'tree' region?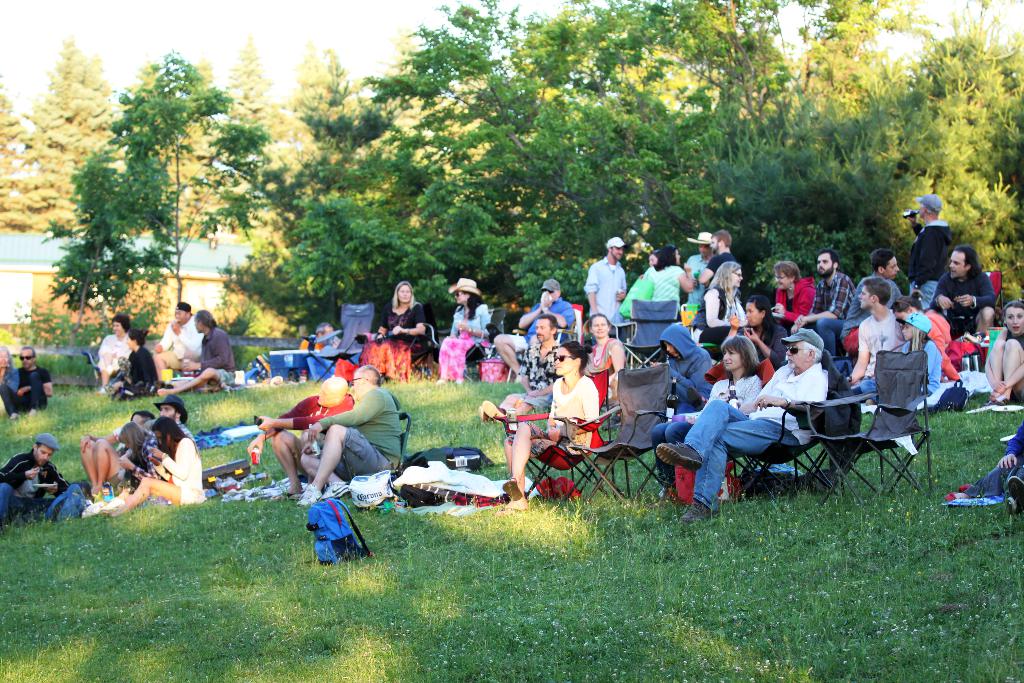
detection(218, 50, 342, 245)
